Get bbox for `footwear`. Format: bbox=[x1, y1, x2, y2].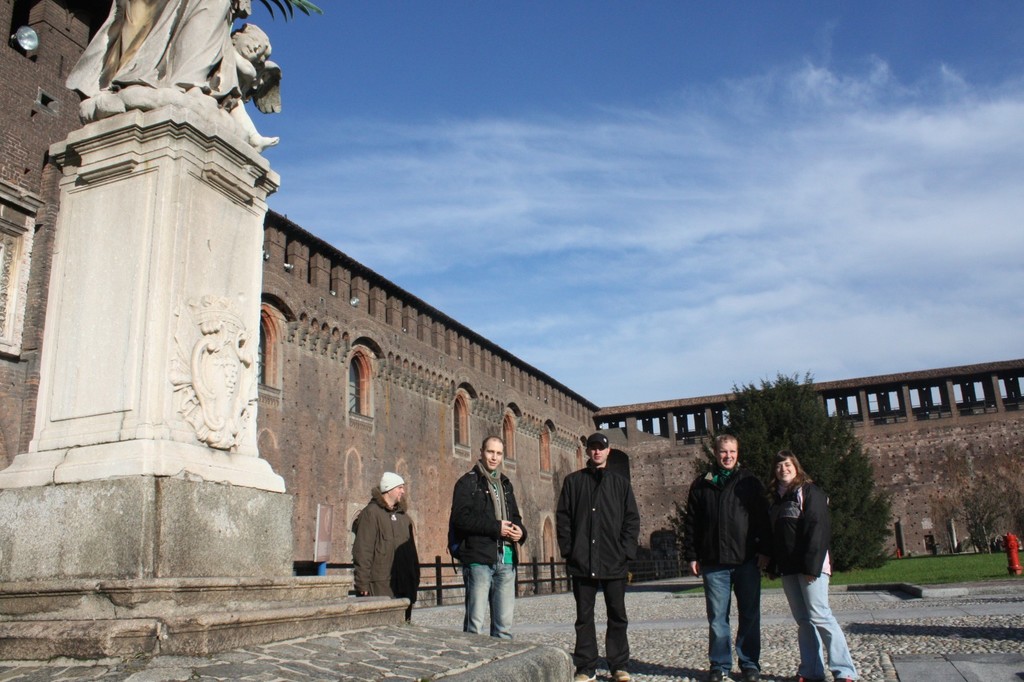
bbox=[615, 669, 629, 679].
